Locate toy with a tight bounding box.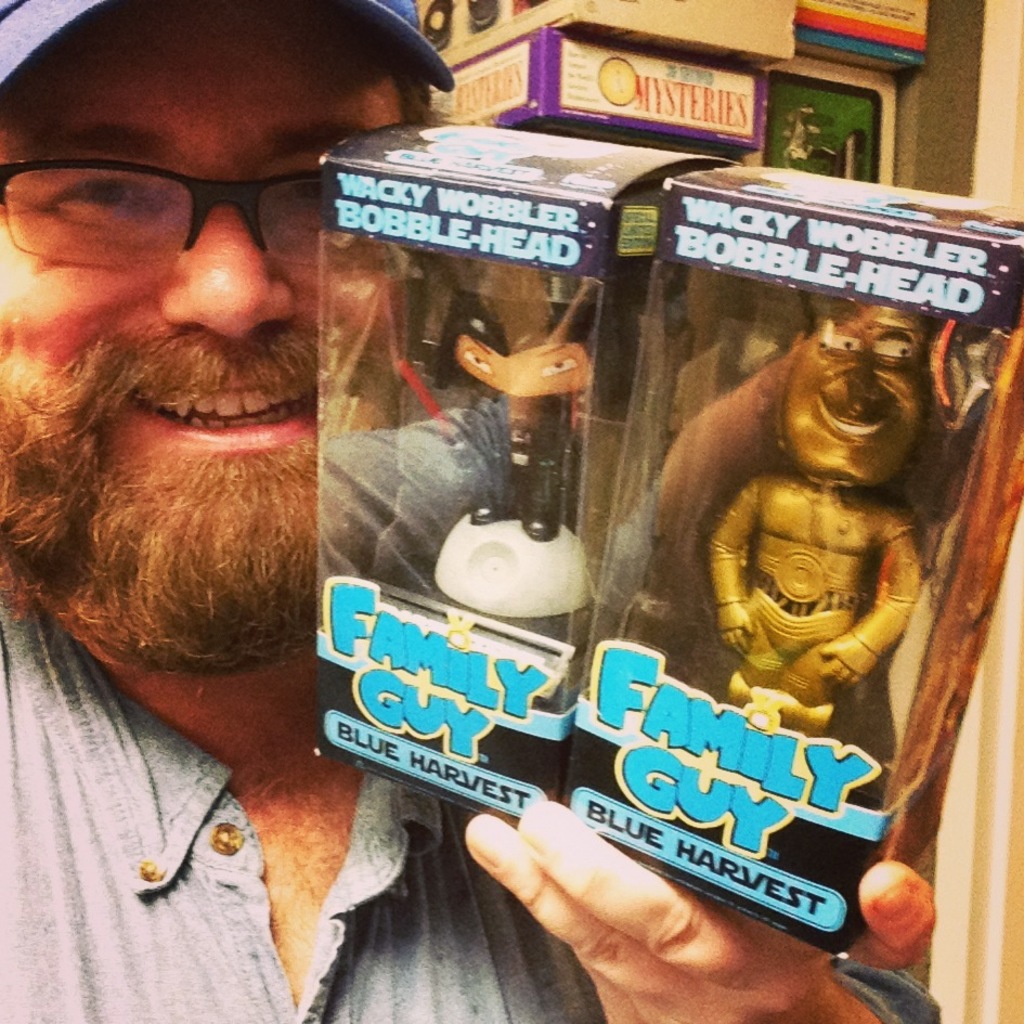
l=423, t=283, r=597, b=672.
